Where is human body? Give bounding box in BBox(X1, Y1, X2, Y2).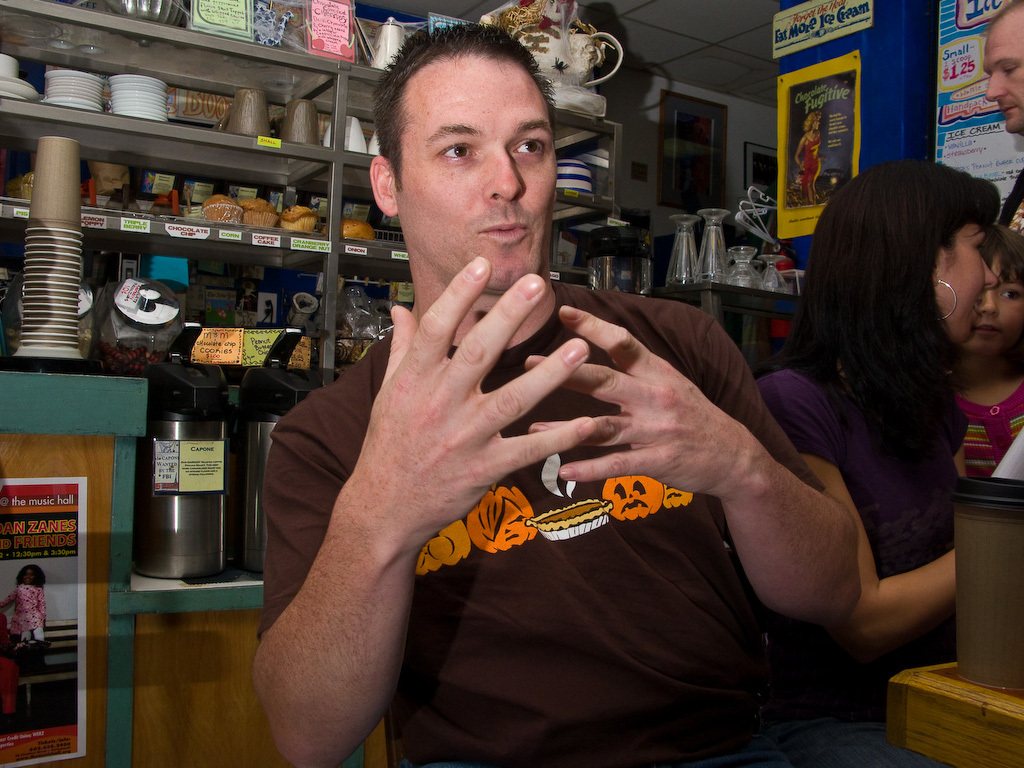
BBox(945, 222, 1023, 483).
